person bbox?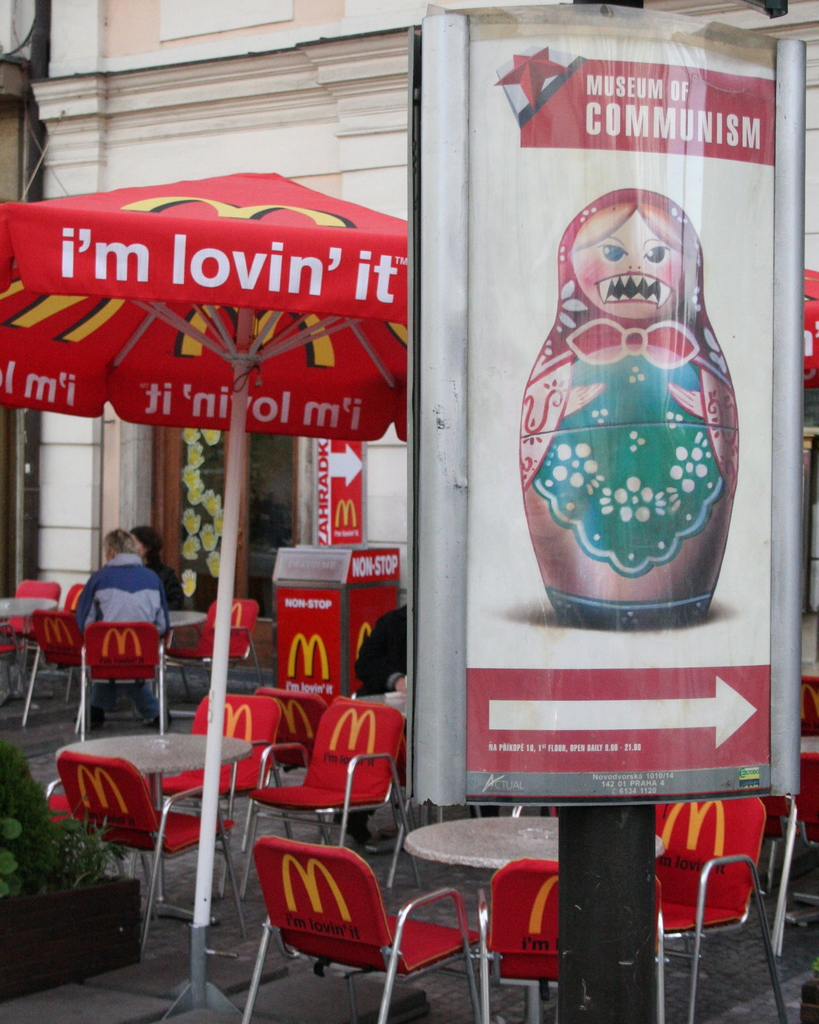
pyautogui.locateOnScreen(69, 513, 166, 737)
